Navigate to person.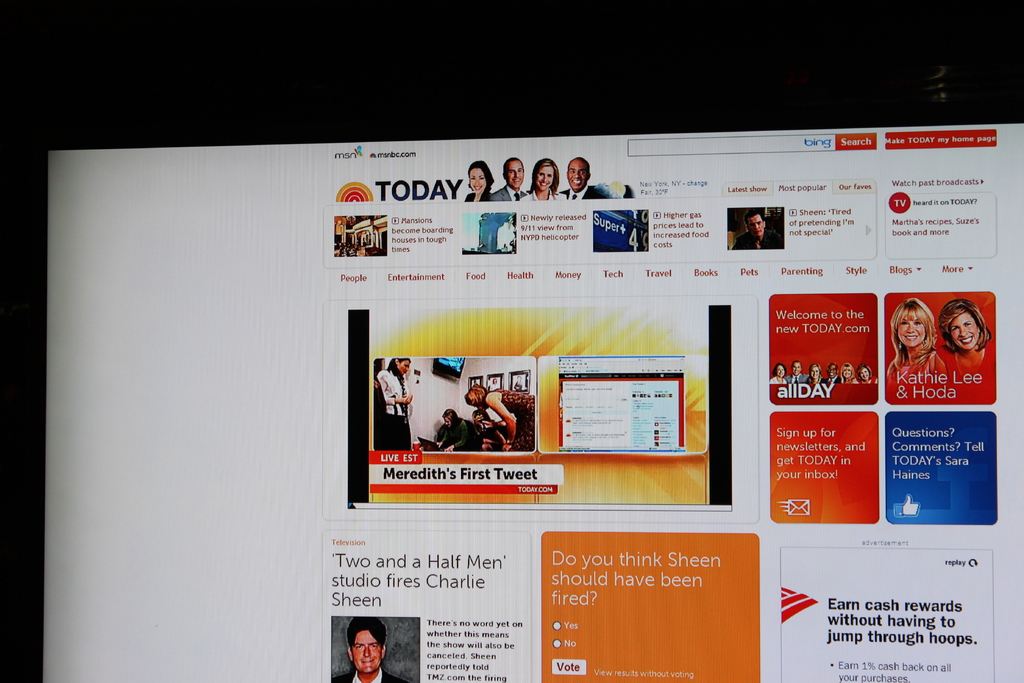
Navigation target: detection(461, 383, 538, 454).
